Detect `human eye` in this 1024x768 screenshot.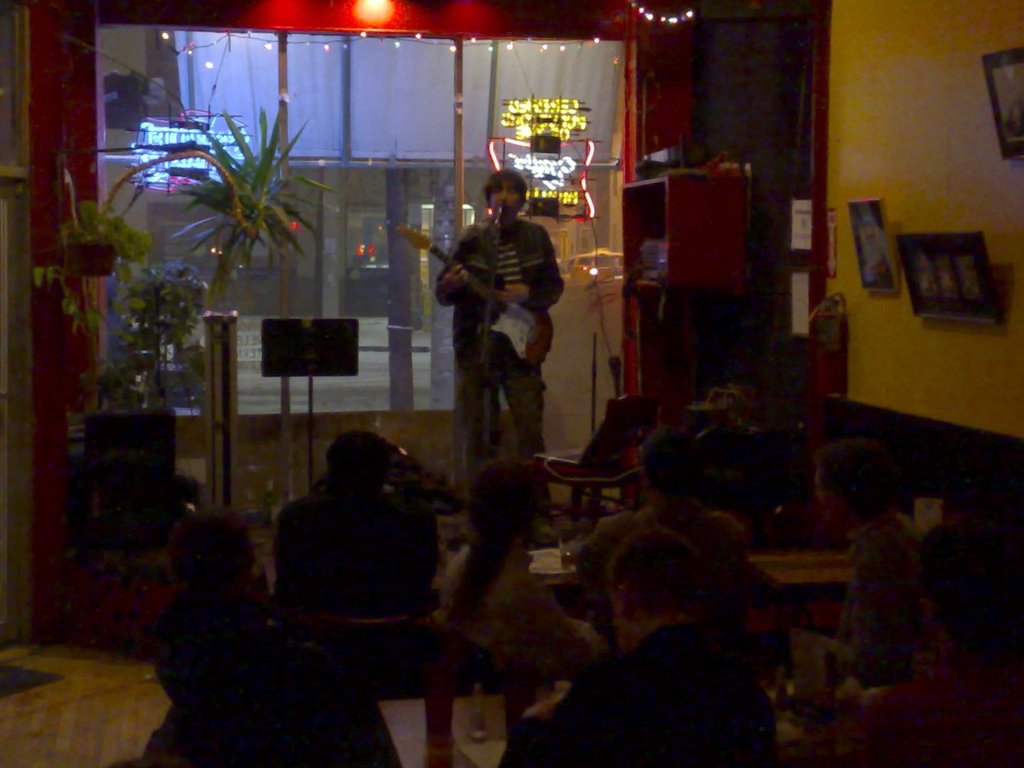
Detection: {"left": 502, "top": 185, "right": 516, "bottom": 201}.
